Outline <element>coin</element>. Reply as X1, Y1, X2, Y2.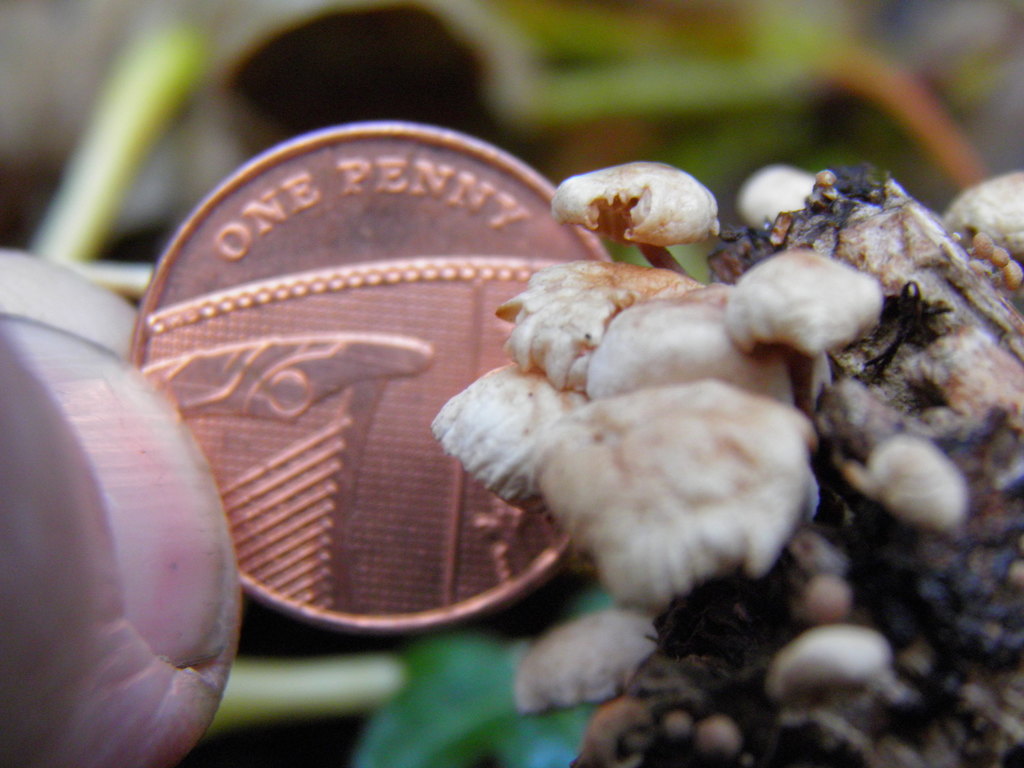
121, 116, 629, 634.
